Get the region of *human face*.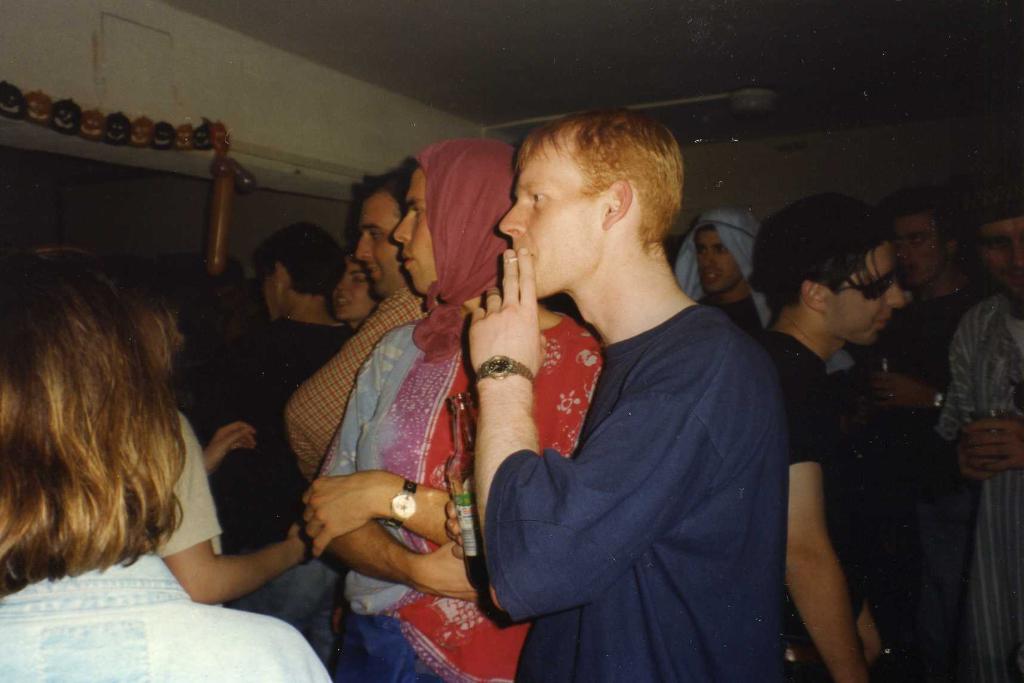
l=334, t=256, r=379, b=321.
